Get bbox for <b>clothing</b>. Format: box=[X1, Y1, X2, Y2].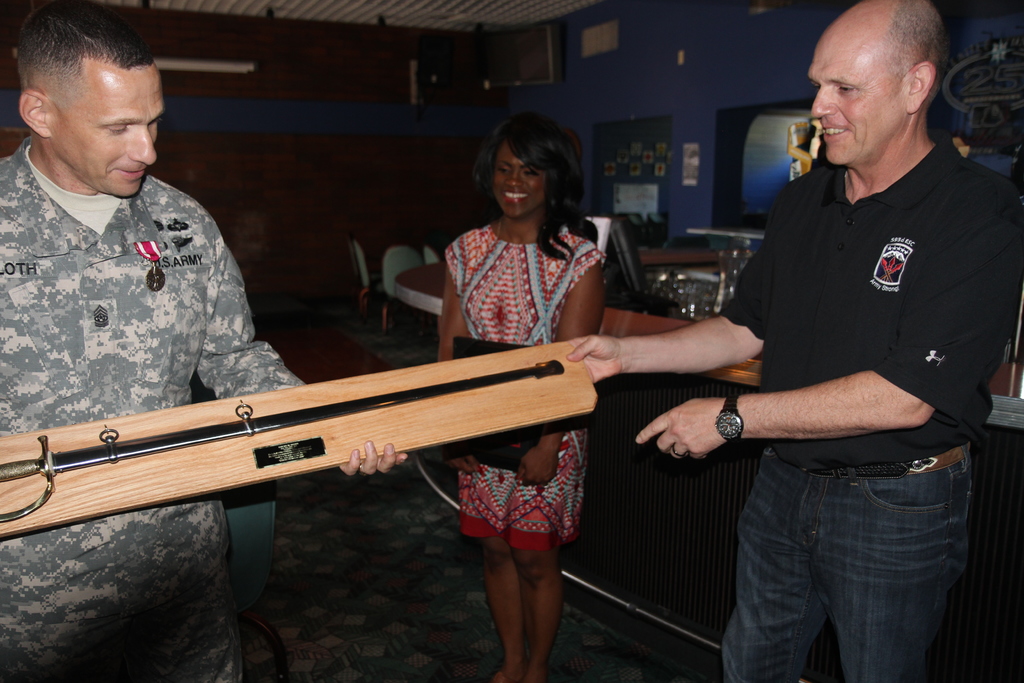
box=[0, 134, 314, 680].
